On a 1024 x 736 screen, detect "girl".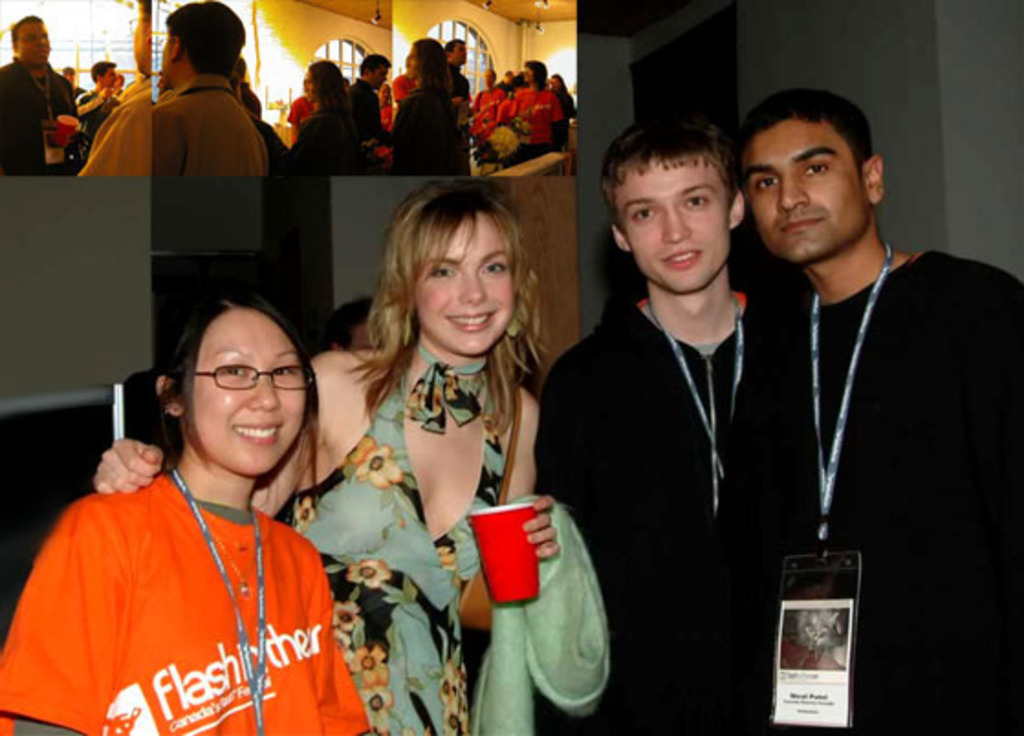
0 291 372 734.
